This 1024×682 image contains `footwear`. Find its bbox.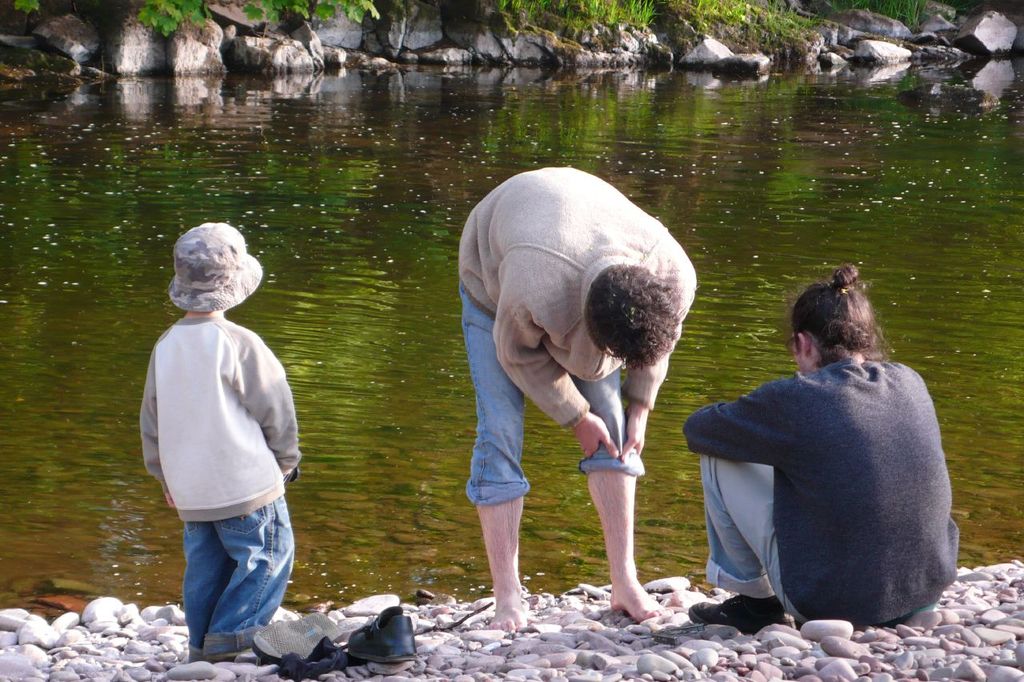
[left=356, top=600, right=405, bottom=657].
